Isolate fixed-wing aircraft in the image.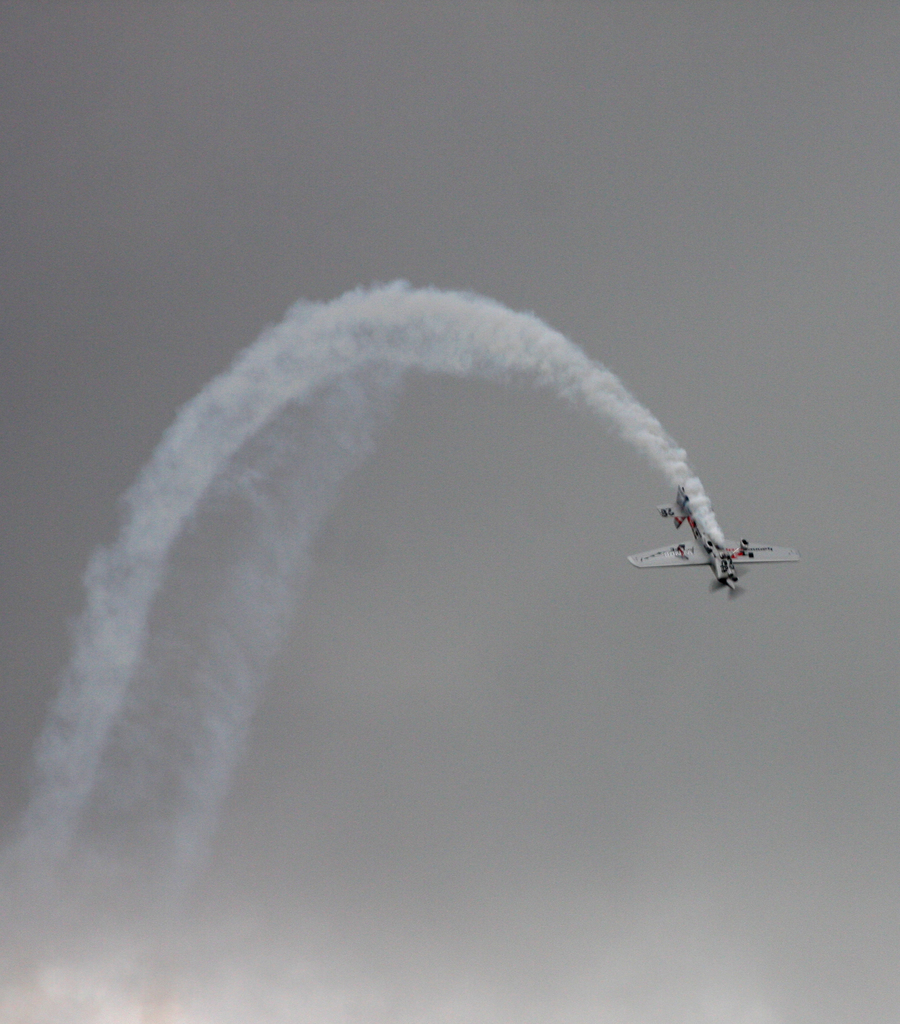
Isolated region: bbox(629, 485, 798, 595).
